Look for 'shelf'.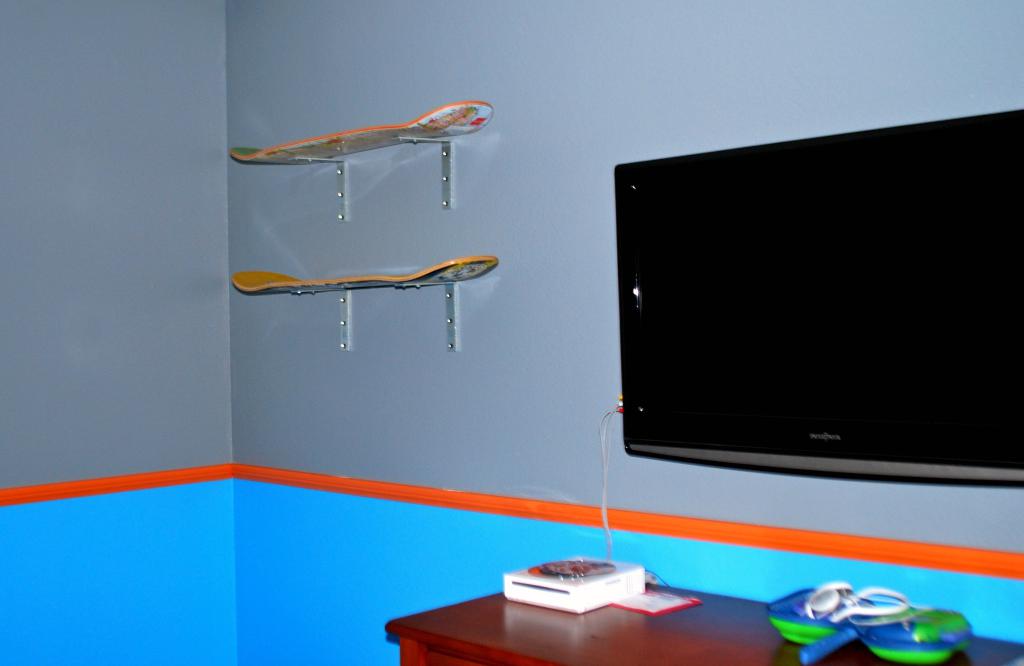
Found: [x1=215, y1=254, x2=500, y2=362].
